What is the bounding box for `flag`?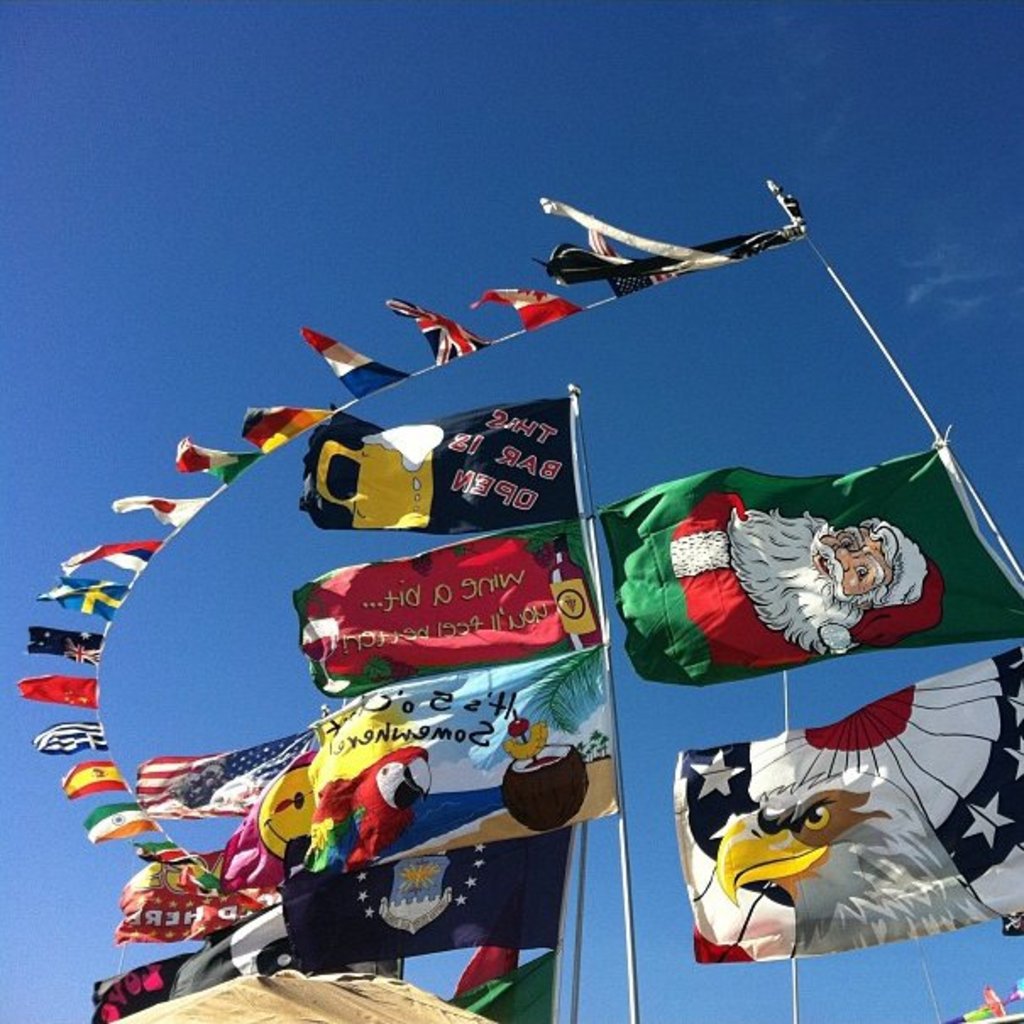
locate(235, 399, 323, 454).
